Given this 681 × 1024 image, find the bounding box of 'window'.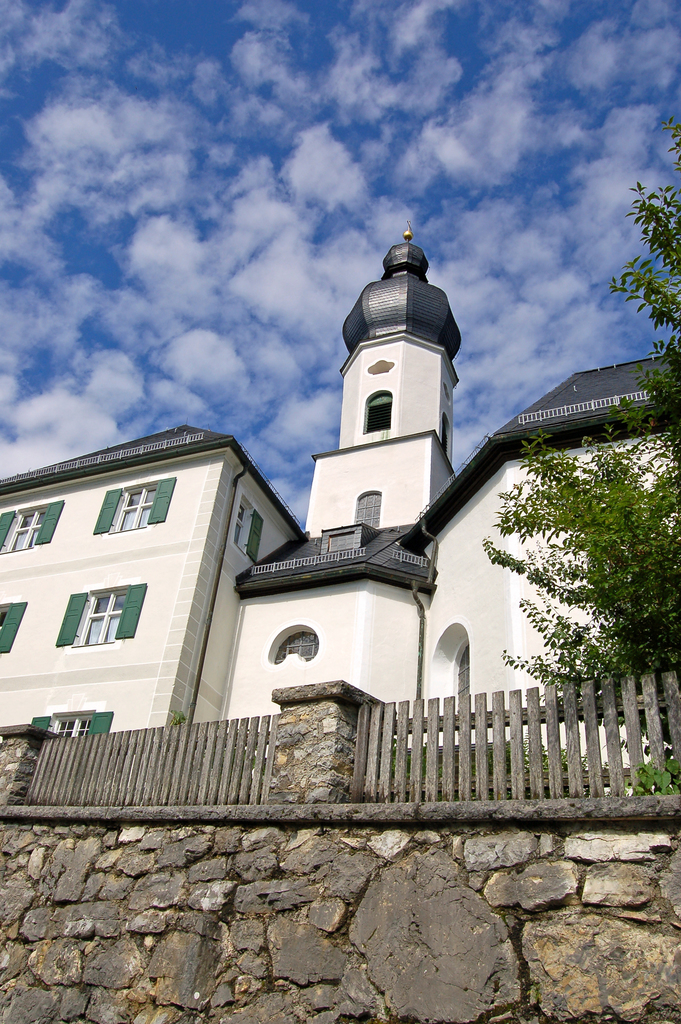
BBox(352, 495, 379, 527).
